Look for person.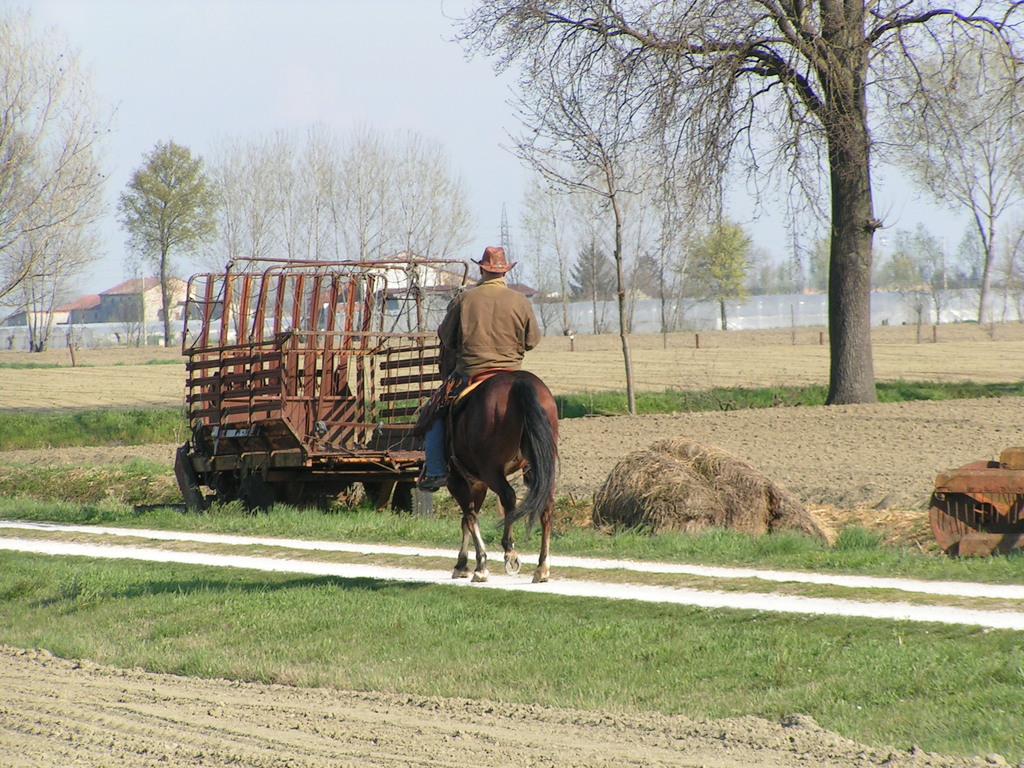
Found: 424:248:545:526.
